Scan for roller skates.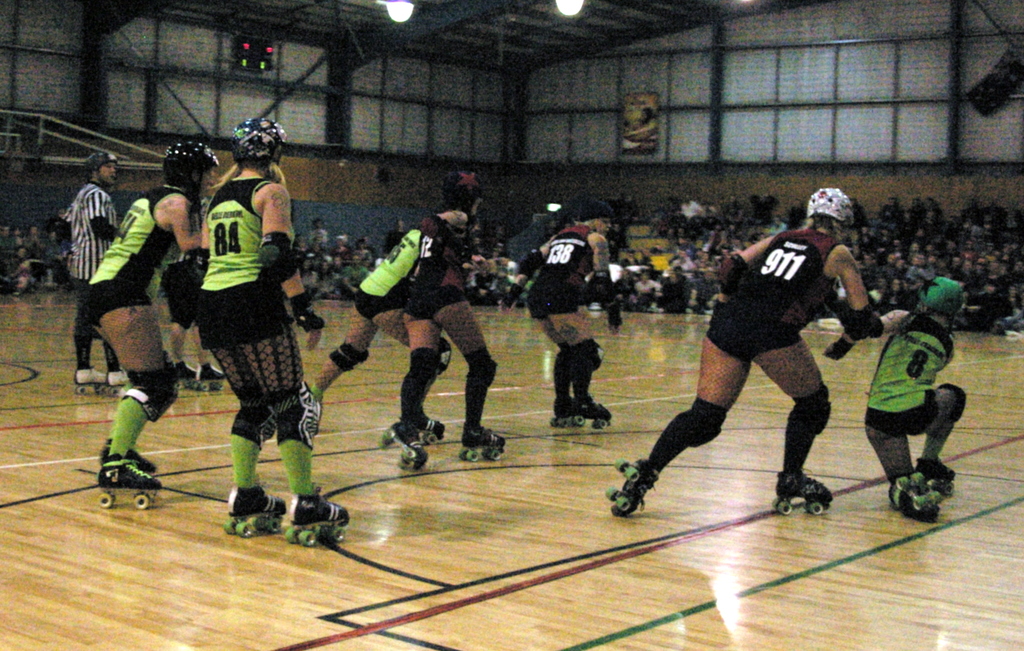
Scan result: (x1=174, y1=359, x2=198, y2=389).
